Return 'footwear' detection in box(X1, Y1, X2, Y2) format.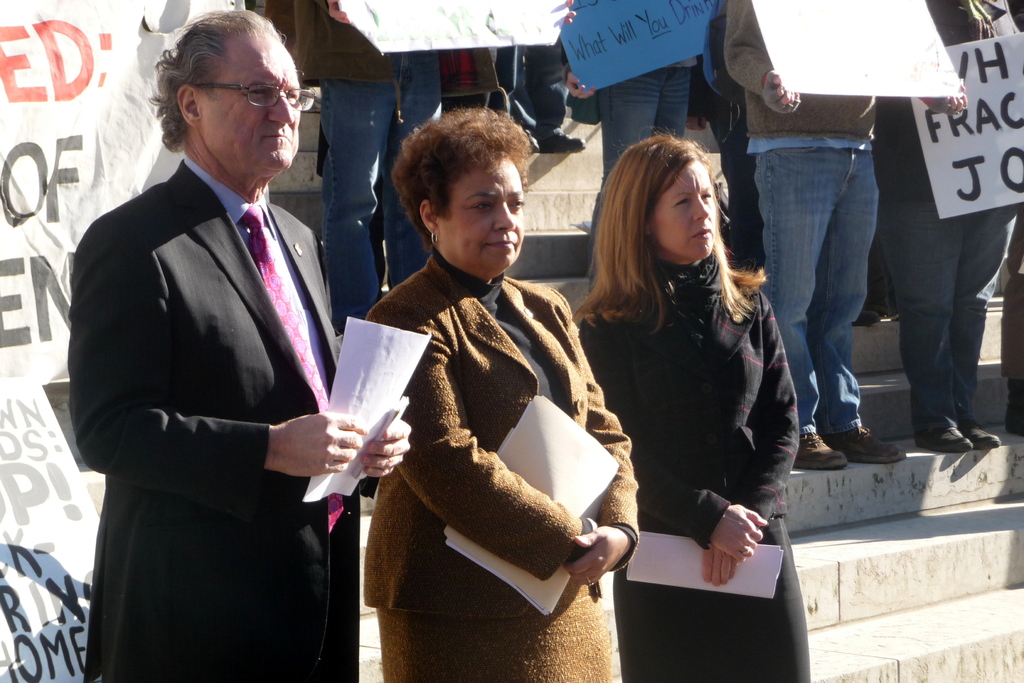
box(819, 419, 908, 466).
